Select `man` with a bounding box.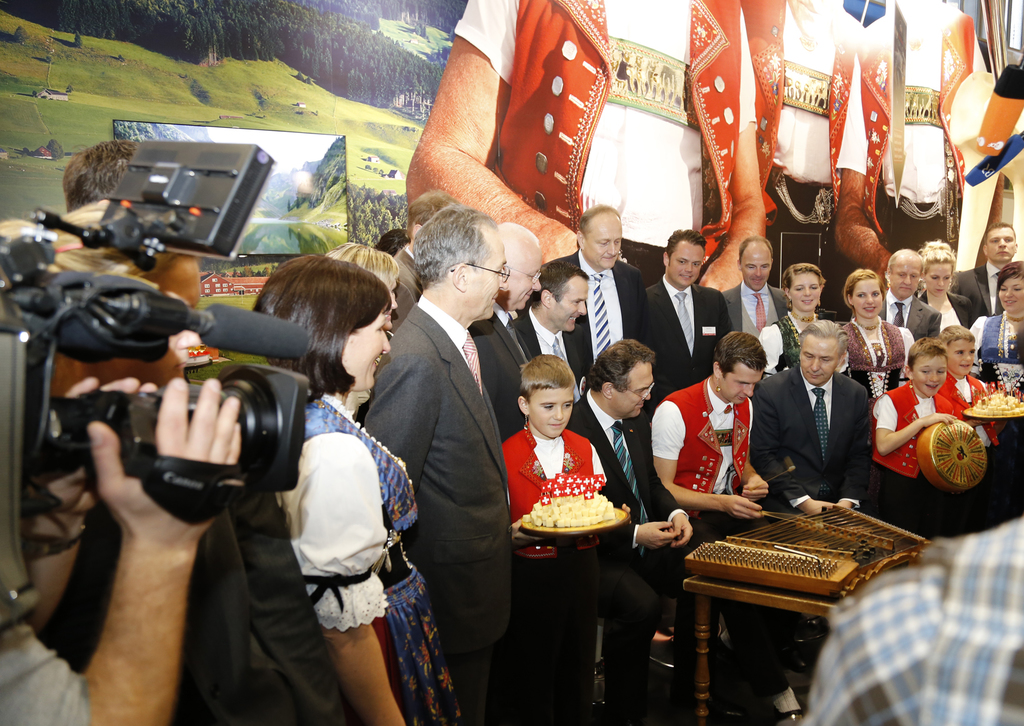
<box>361,203,511,725</box>.
